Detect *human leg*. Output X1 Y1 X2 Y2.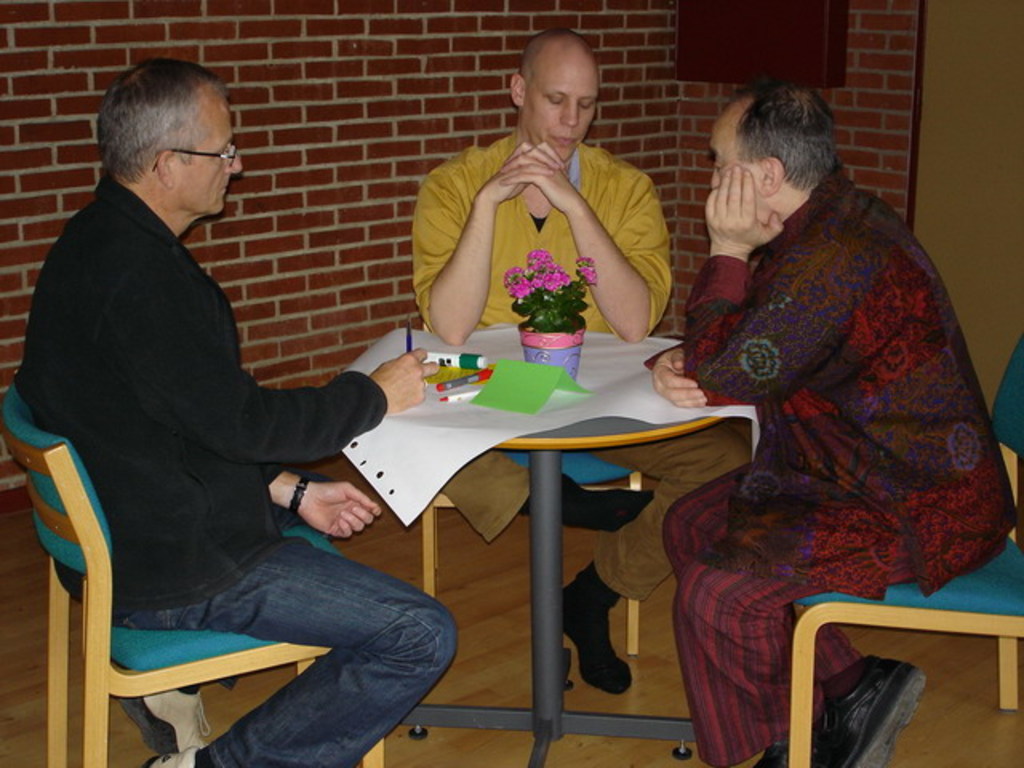
666 459 930 766.
